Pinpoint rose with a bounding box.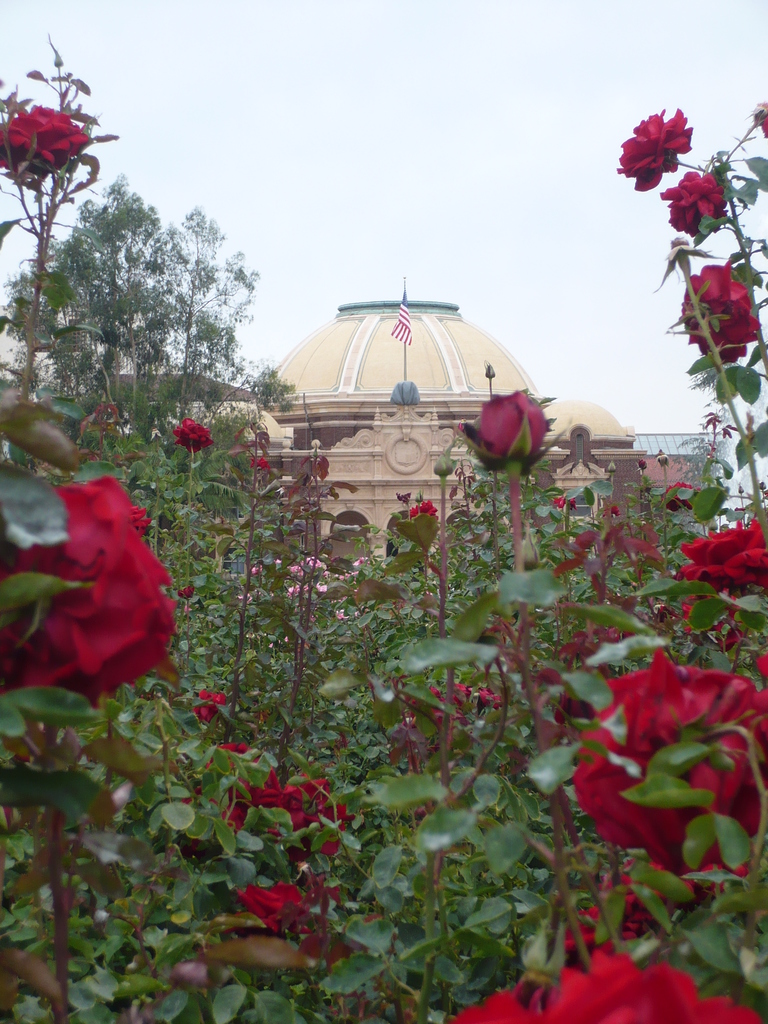
(592, 856, 697, 923).
